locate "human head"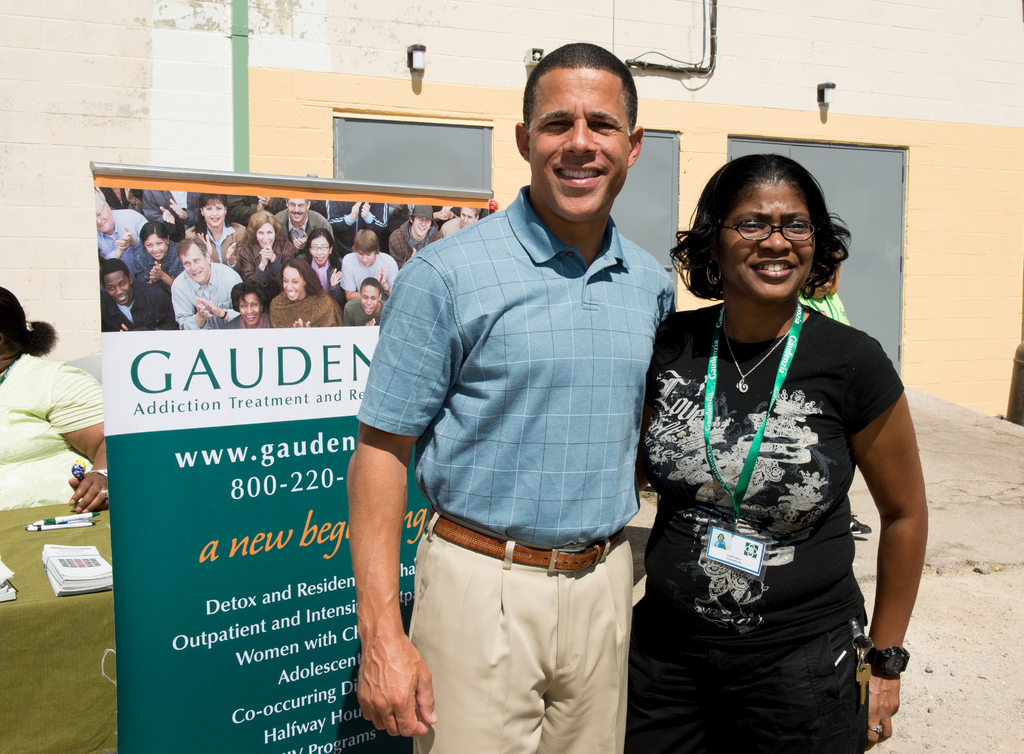
Rect(282, 262, 312, 297)
